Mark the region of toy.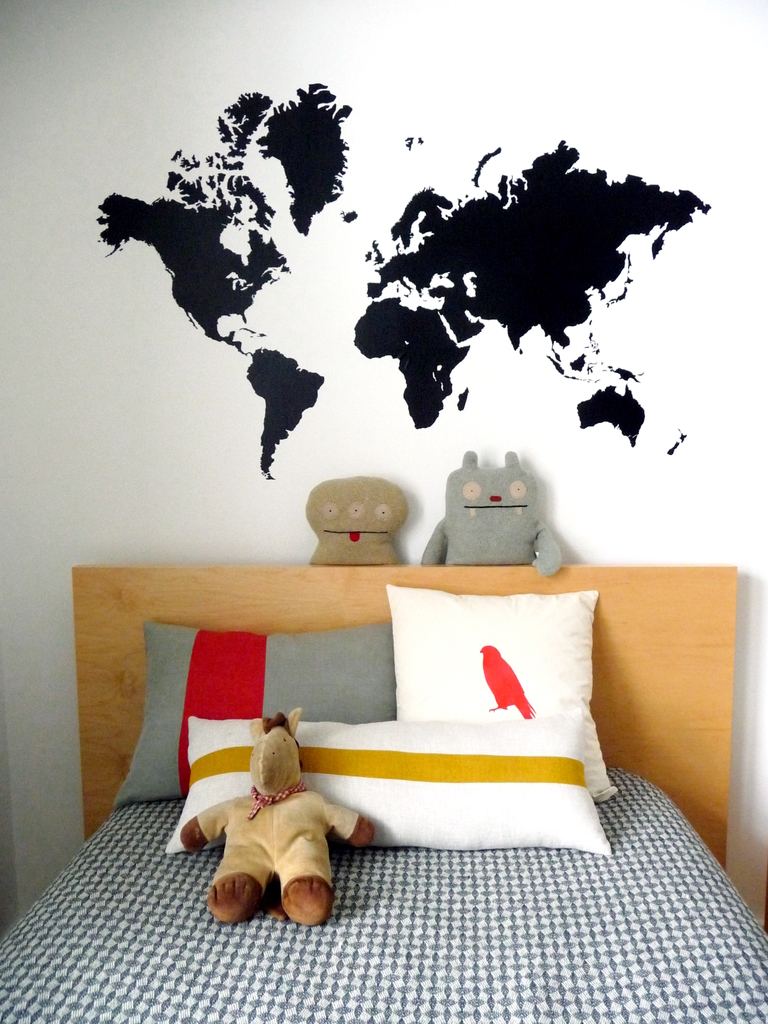
Region: <region>301, 476, 408, 566</region>.
